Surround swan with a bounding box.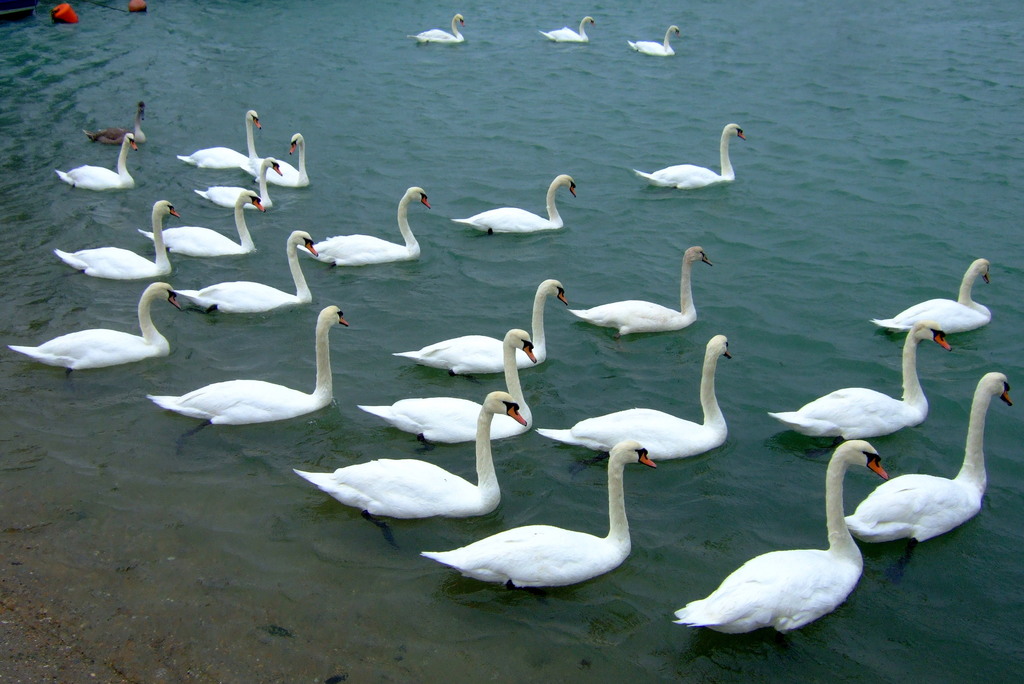
136 192 266 256.
